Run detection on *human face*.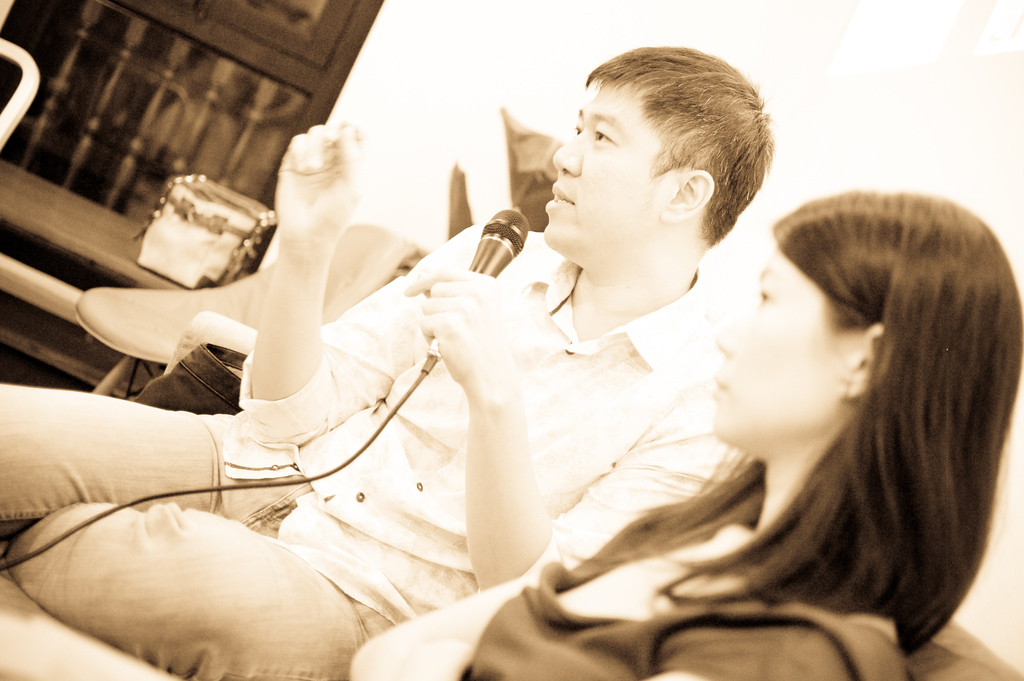
Result: Rect(552, 78, 681, 250).
